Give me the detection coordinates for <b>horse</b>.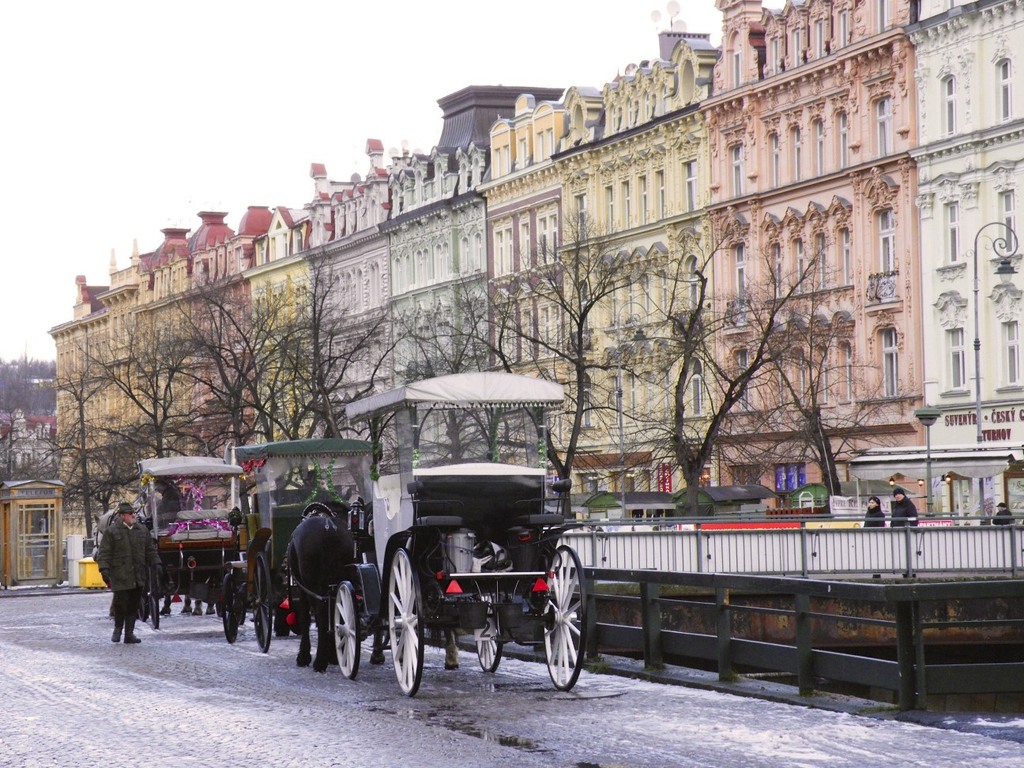
<bbox>89, 510, 179, 616</bbox>.
